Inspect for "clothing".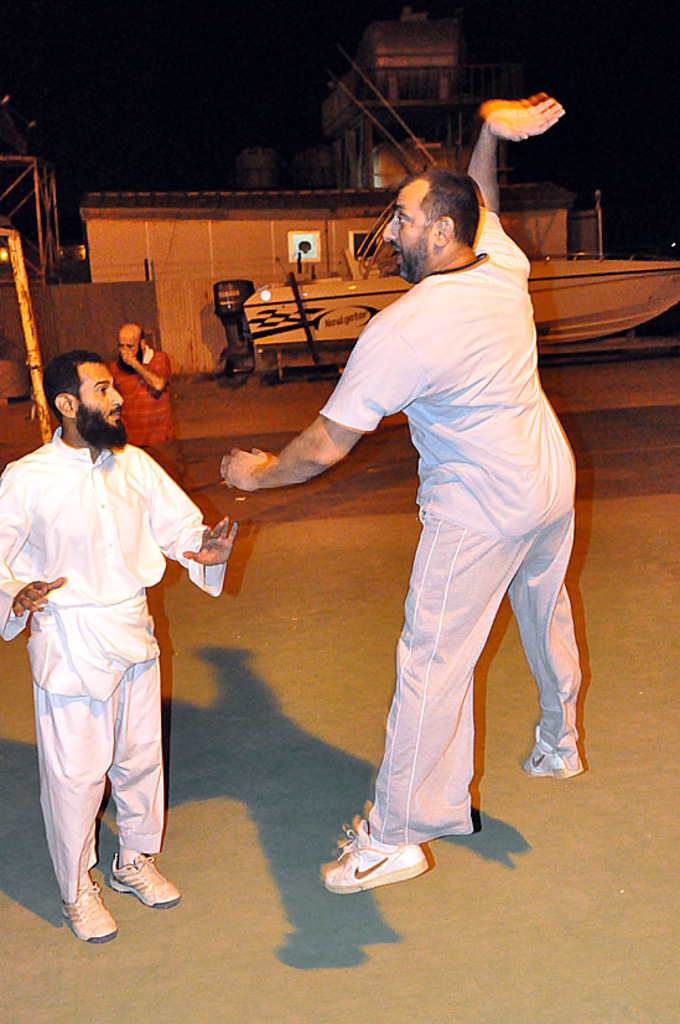
Inspection: (x1=0, y1=426, x2=224, y2=906).
